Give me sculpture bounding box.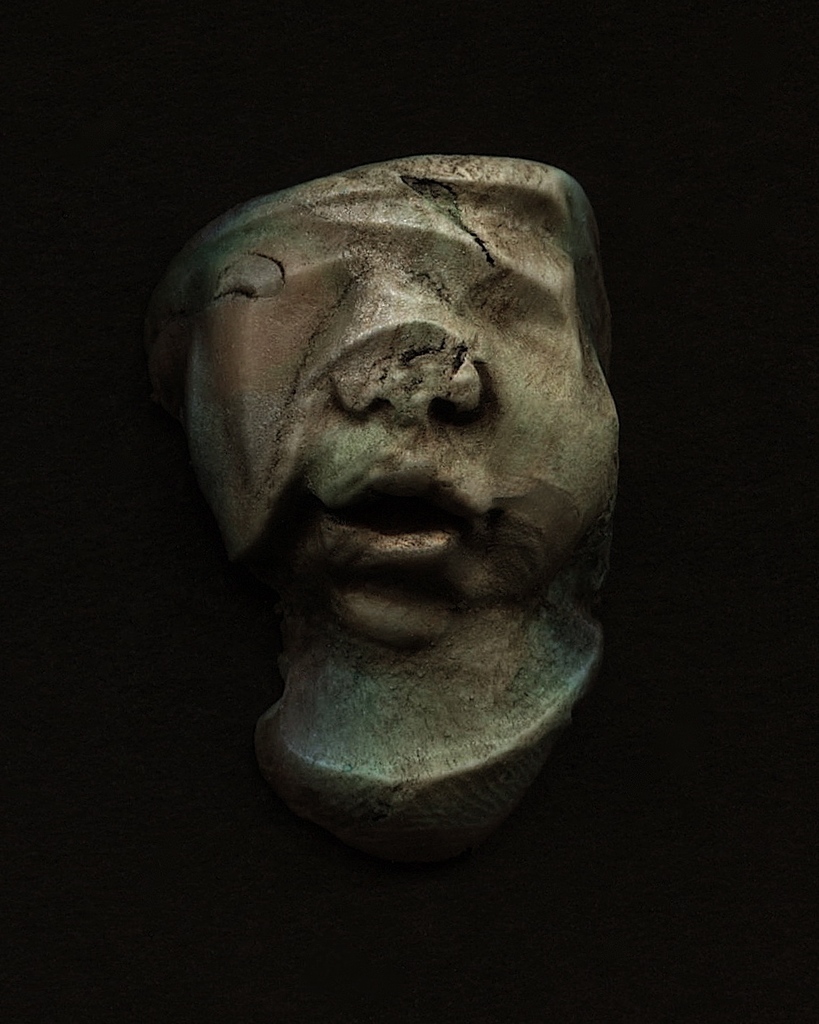
bbox=[161, 148, 671, 723].
